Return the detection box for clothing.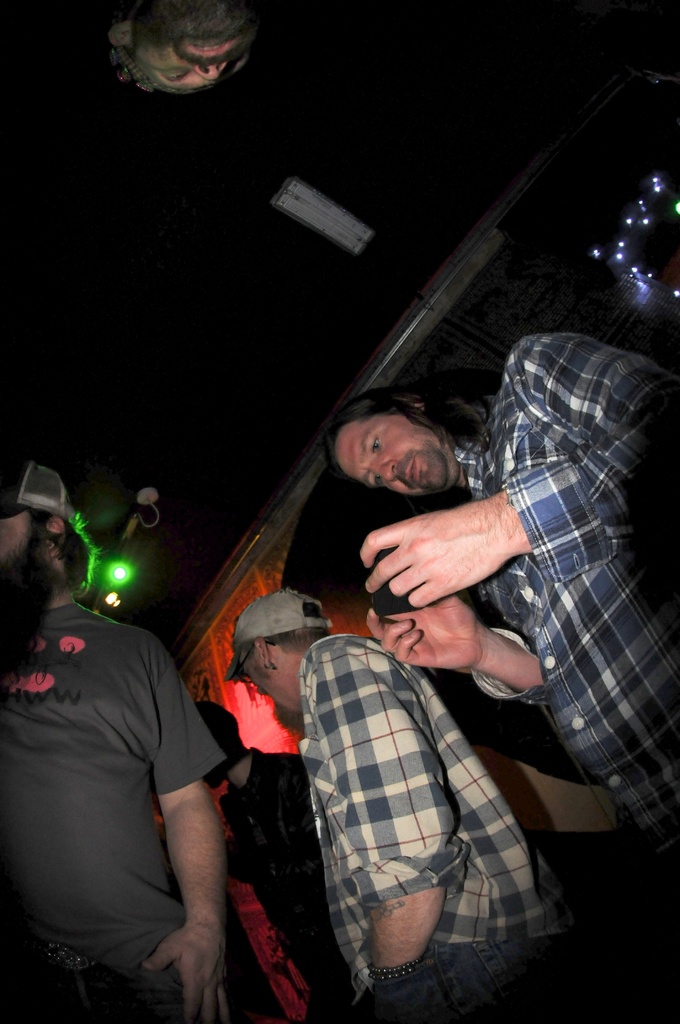
BBox(15, 552, 239, 1005).
